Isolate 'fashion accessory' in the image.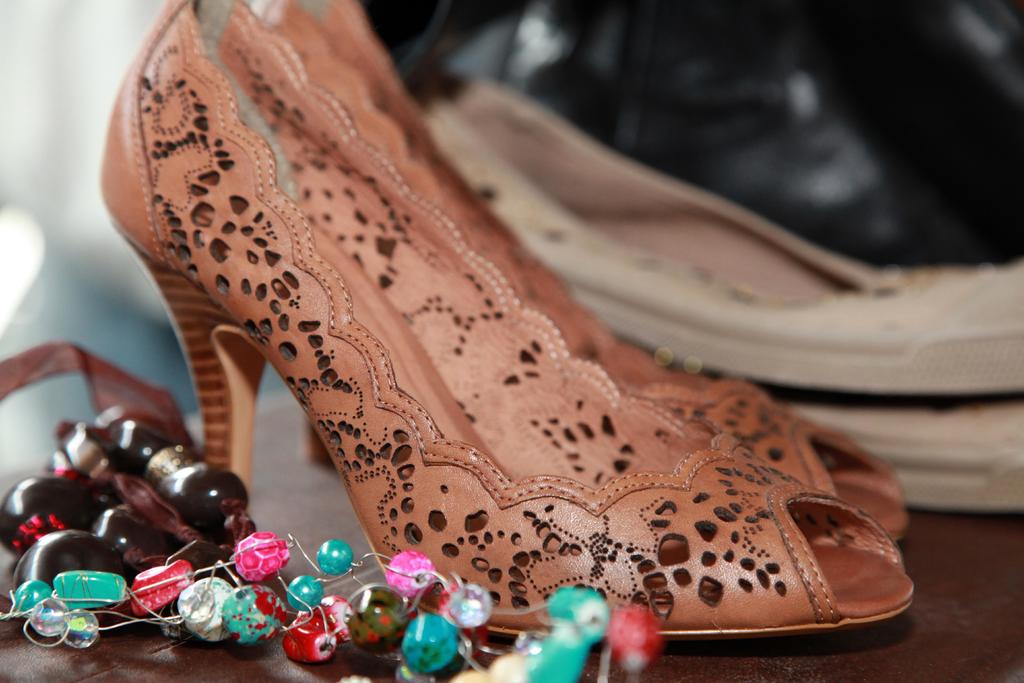
Isolated region: detection(422, 76, 1023, 403).
